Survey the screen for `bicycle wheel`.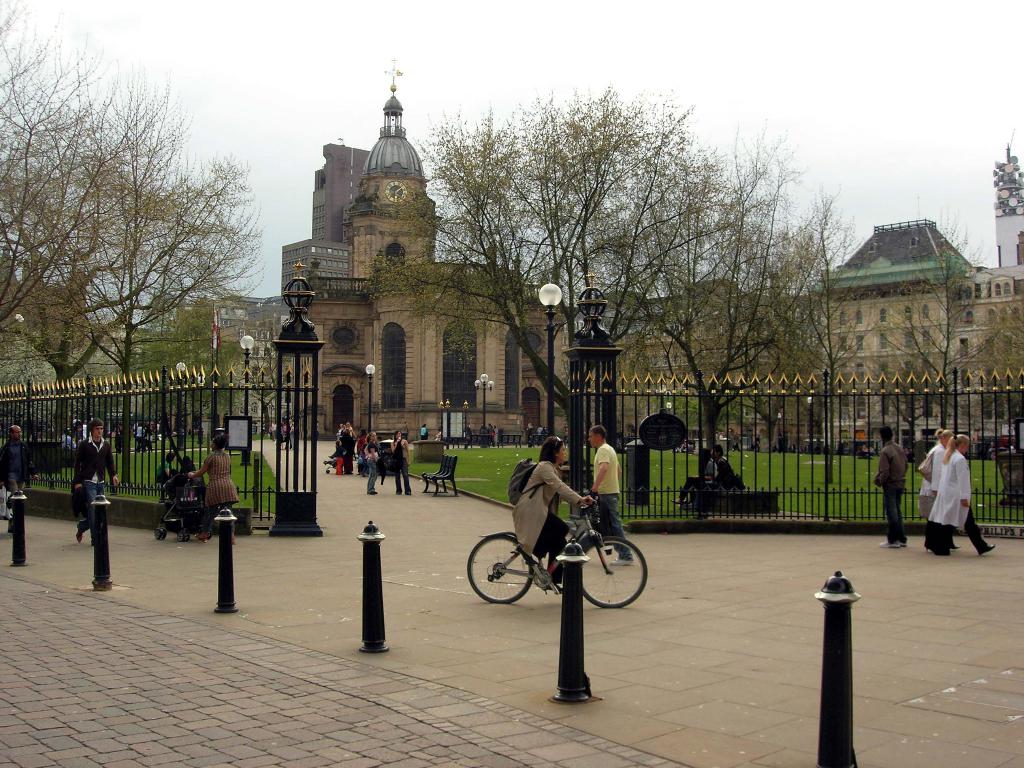
Survey found: <box>479,547,537,637</box>.
